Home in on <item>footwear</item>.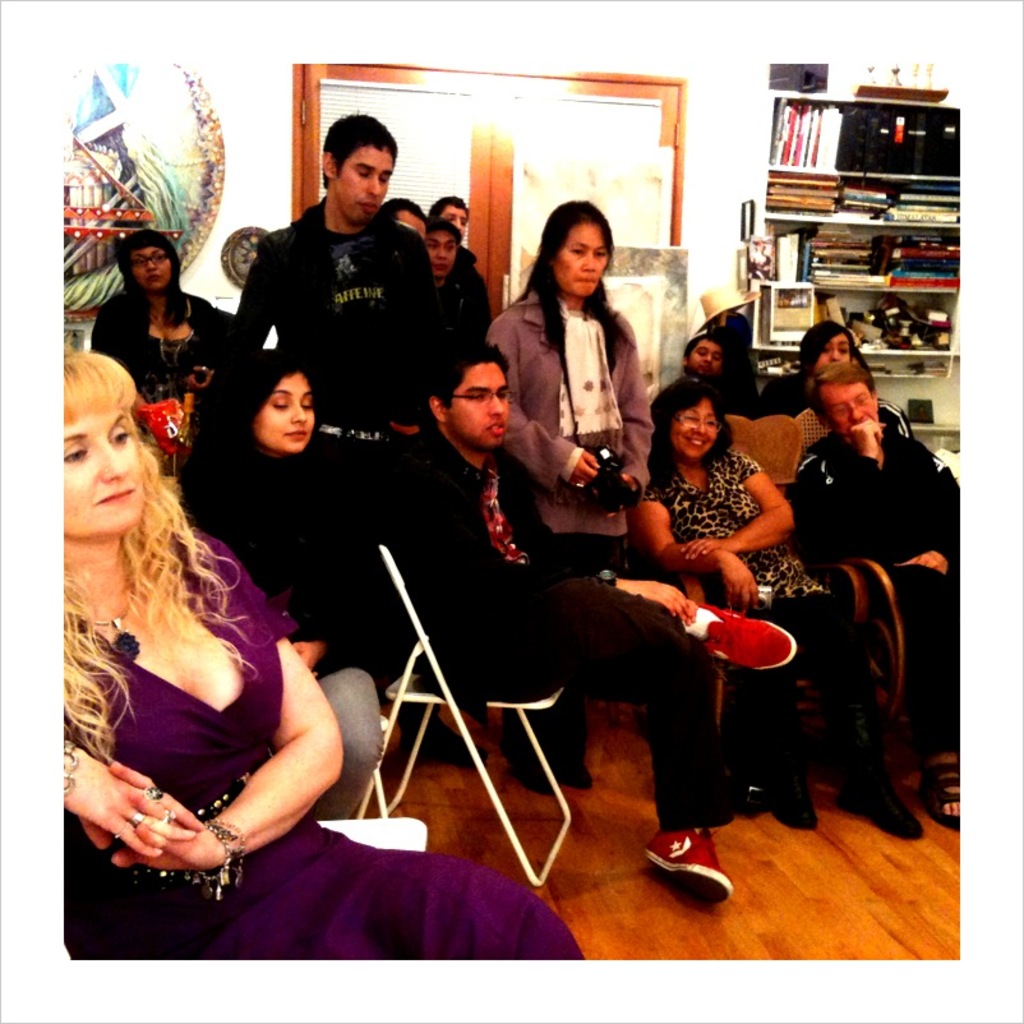
Homed in at bbox(760, 682, 818, 835).
